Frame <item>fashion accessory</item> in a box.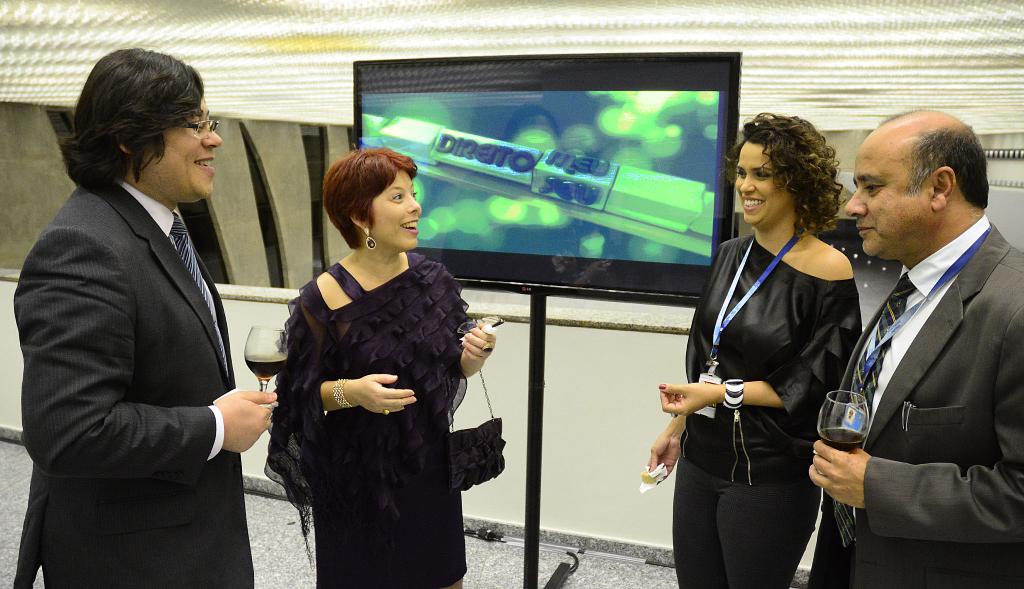
x1=360 y1=224 x2=378 y2=250.
